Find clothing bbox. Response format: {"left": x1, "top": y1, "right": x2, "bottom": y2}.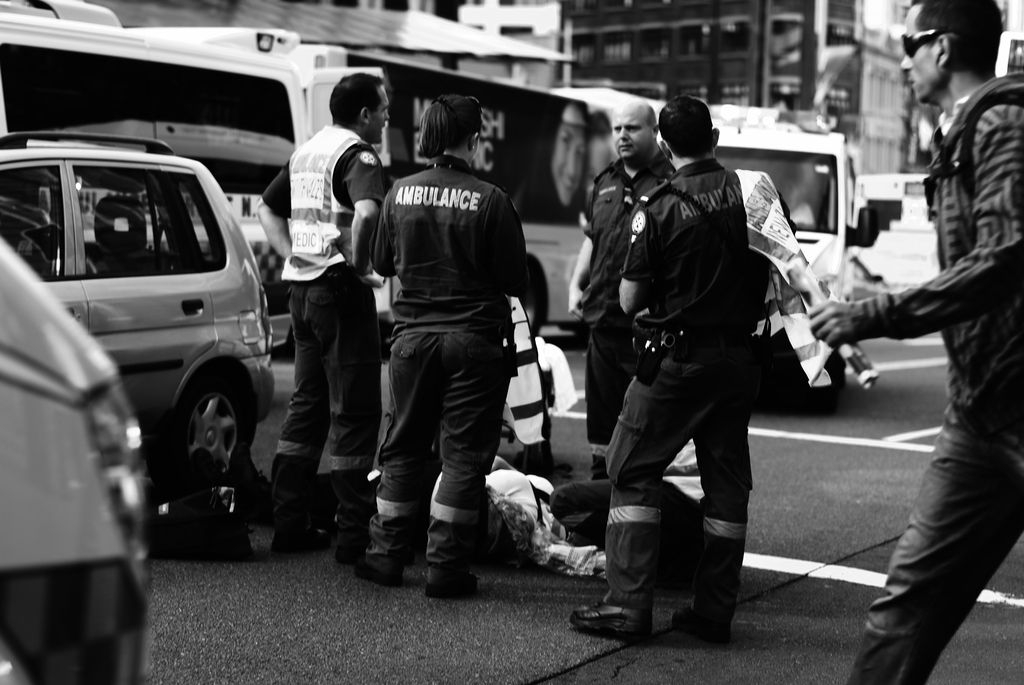
{"left": 268, "top": 124, "right": 388, "bottom": 526}.
